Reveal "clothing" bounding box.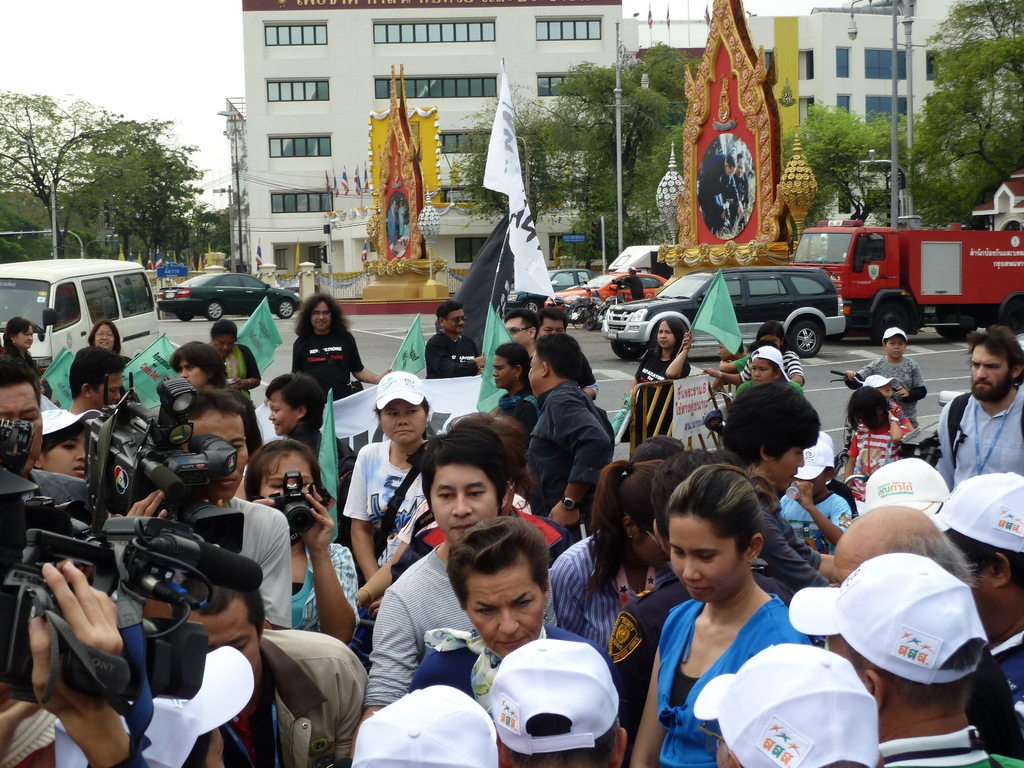
Revealed: BBox(701, 155, 728, 224).
